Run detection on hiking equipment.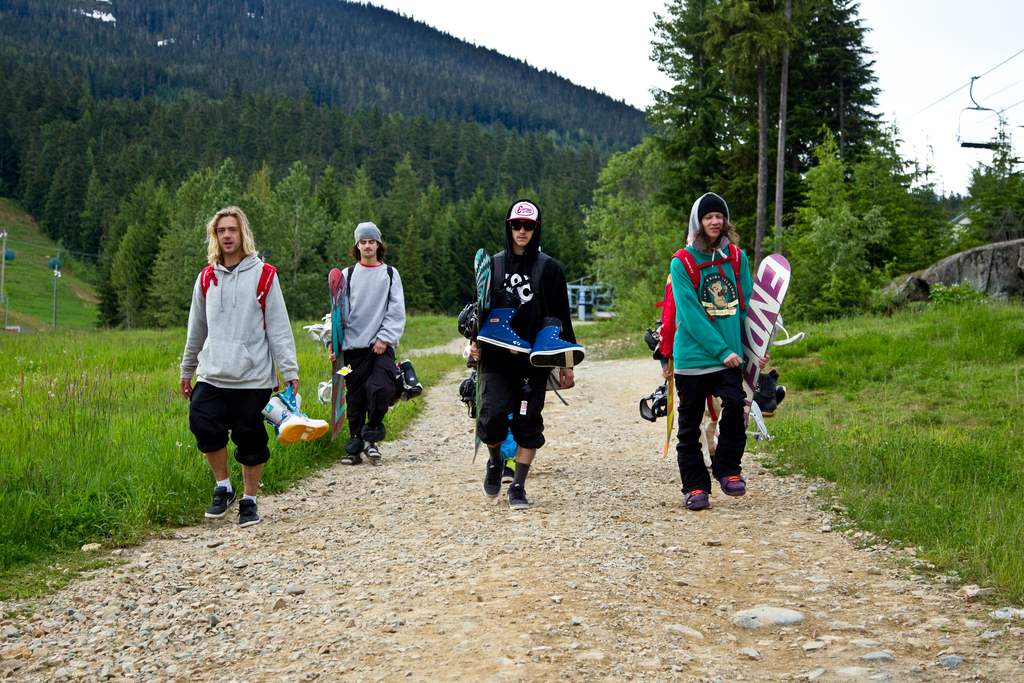
Result: [634,377,677,425].
